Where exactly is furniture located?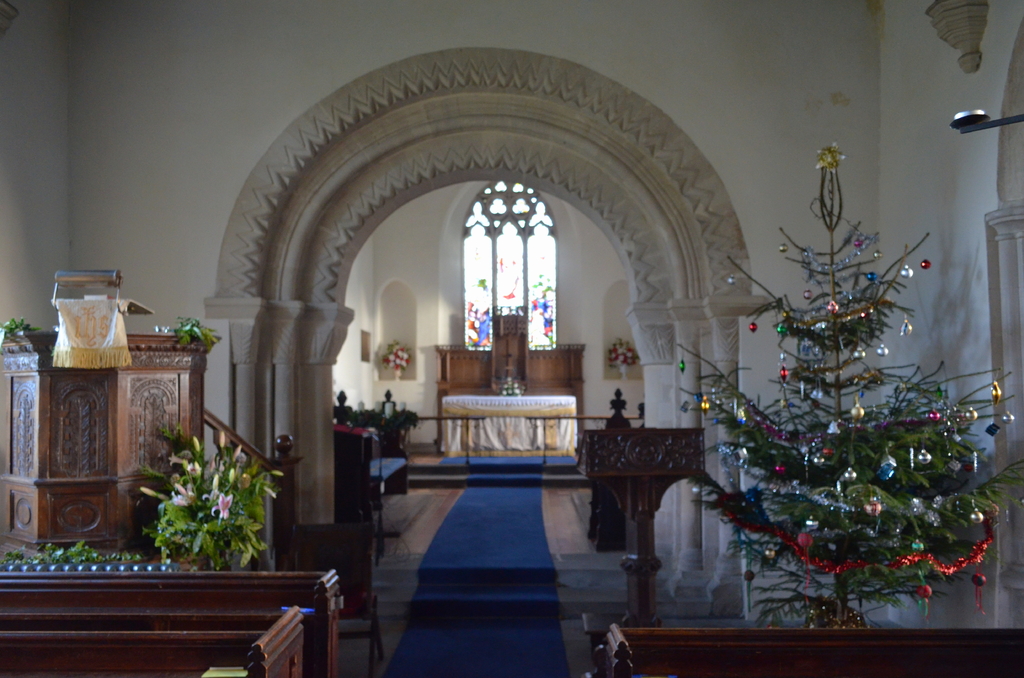
Its bounding box is [578, 428, 709, 622].
